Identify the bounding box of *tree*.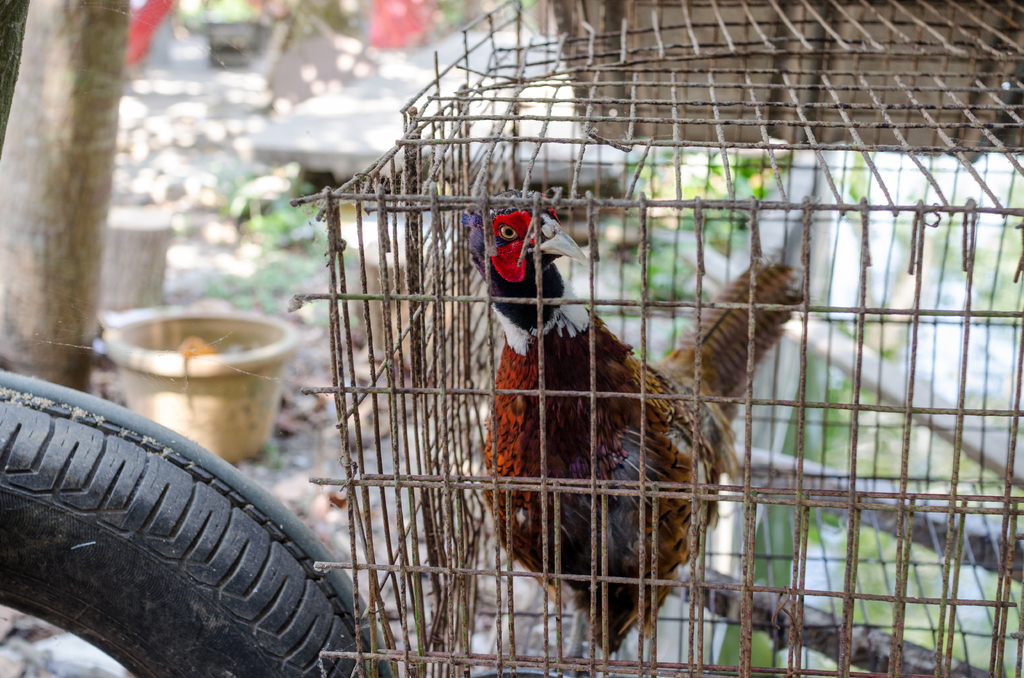
locate(0, 0, 132, 403).
